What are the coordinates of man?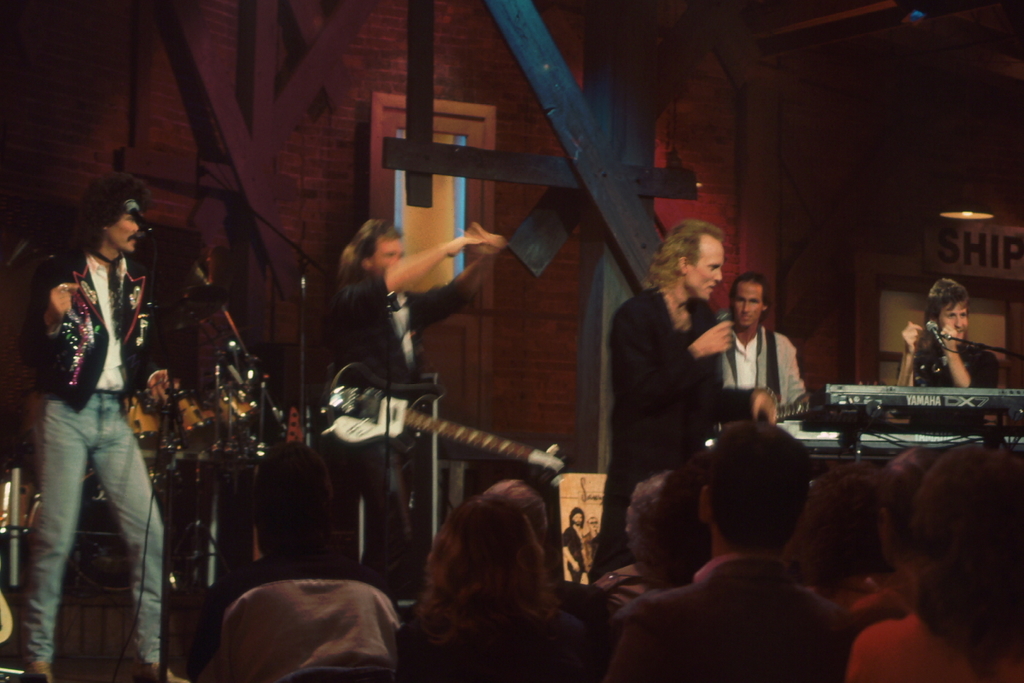
select_region(16, 161, 193, 669).
